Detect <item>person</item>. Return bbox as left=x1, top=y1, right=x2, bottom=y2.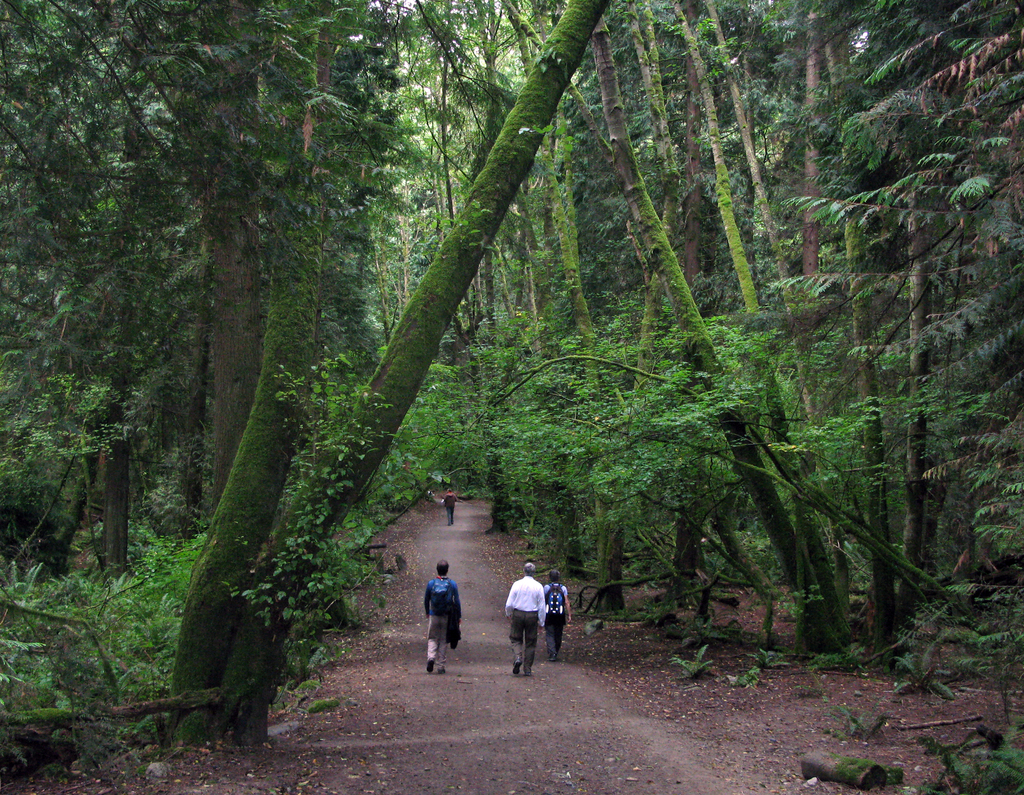
left=419, top=566, right=466, bottom=679.
